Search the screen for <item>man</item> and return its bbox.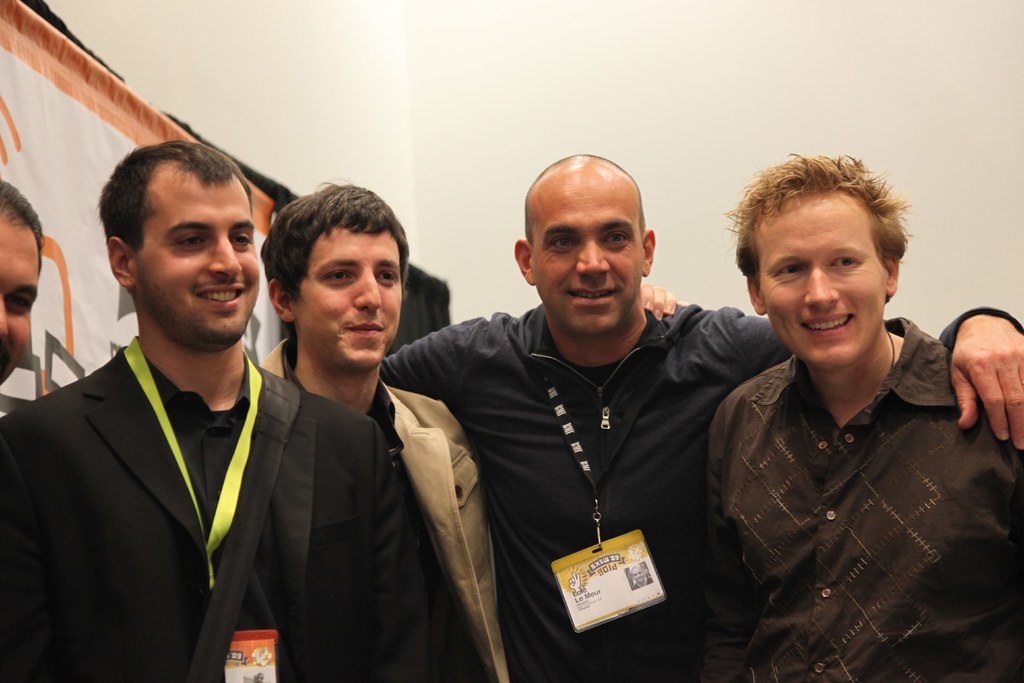
Found: locate(378, 148, 1023, 682).
